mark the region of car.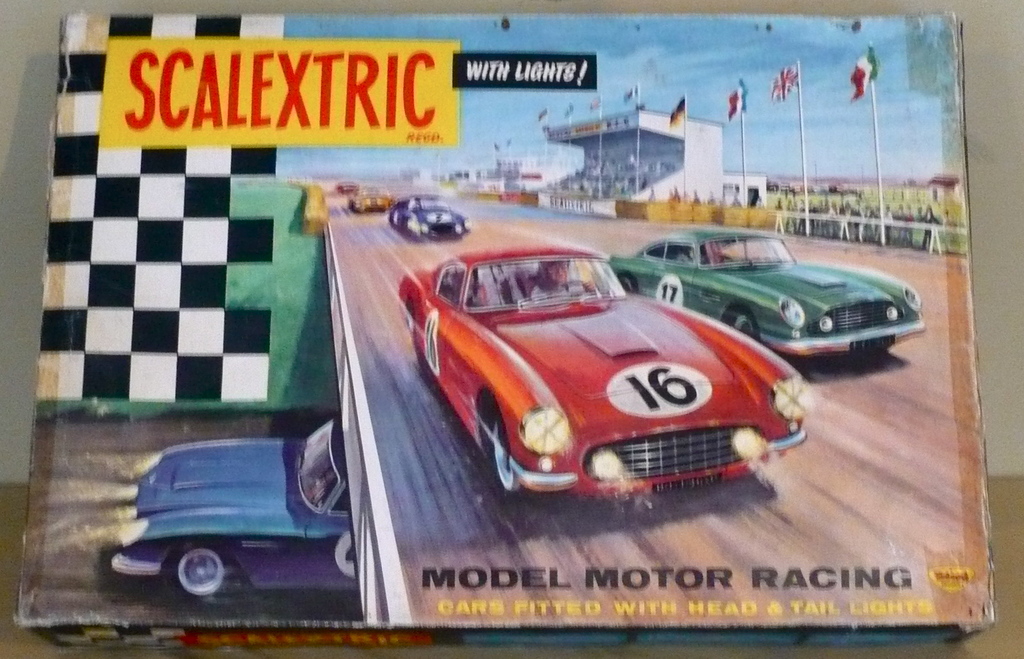
Region: [x1=333, y1=179, x2=358, y2=193].
